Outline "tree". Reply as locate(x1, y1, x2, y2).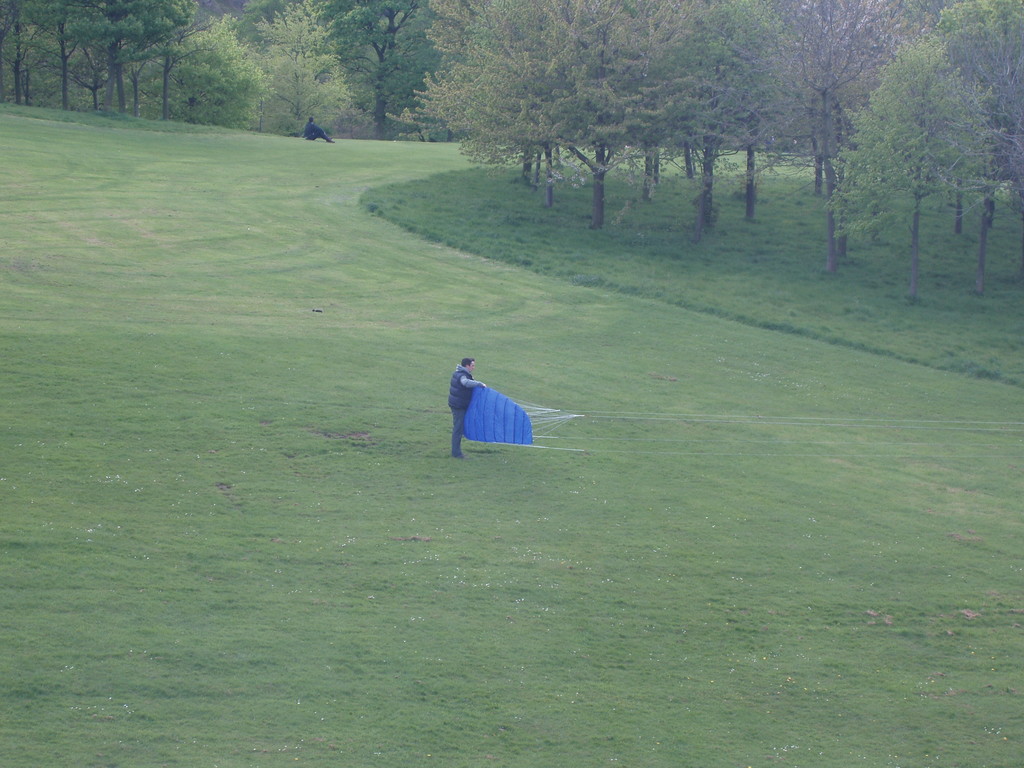
locate(112, 0, 201, 116).
